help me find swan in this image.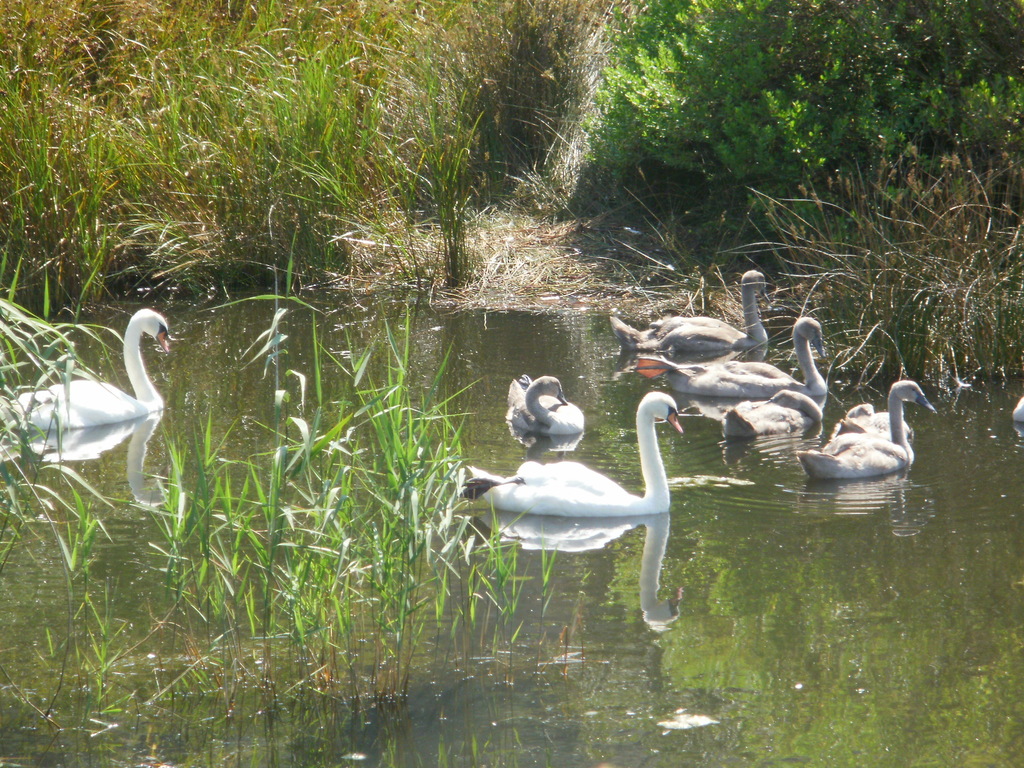
Found it: (444,388,687,518).
